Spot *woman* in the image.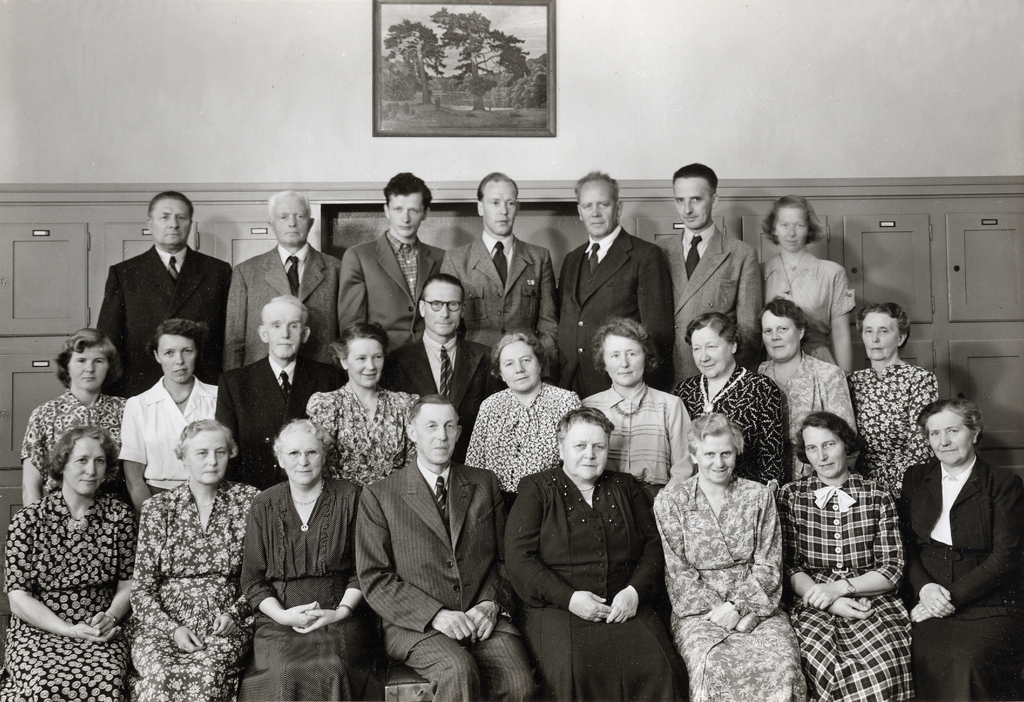
*woman* found at crop(242, 421, 373, 701).
